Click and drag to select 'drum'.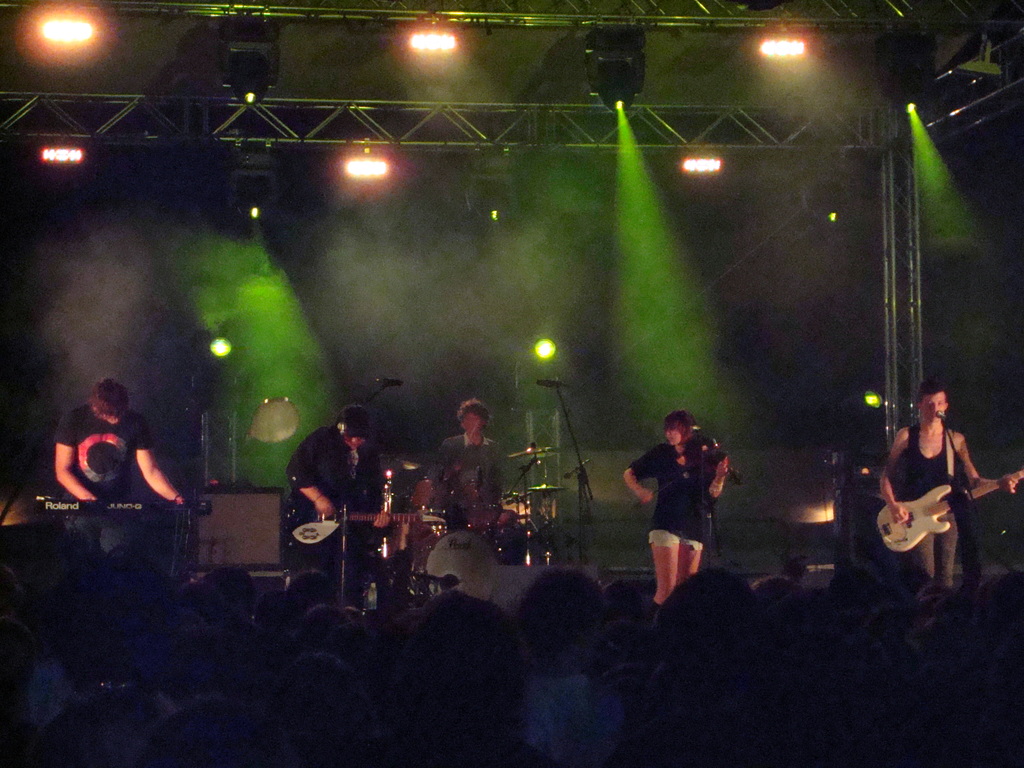
Selection: l=488, t=508, r=530, b=566.
